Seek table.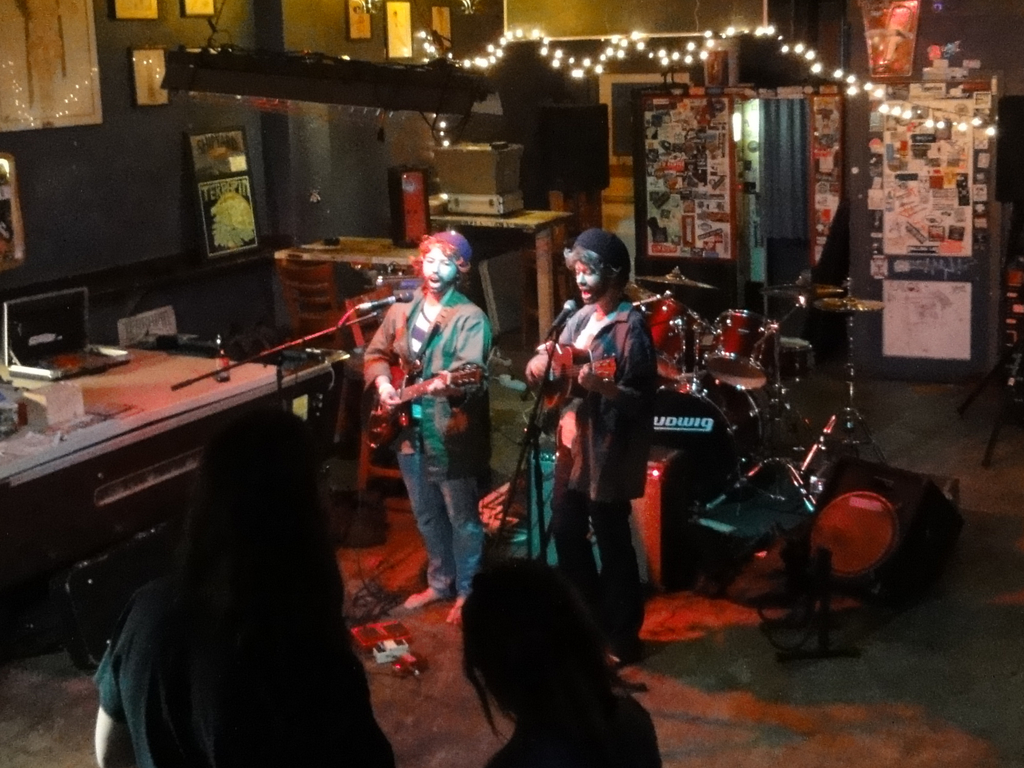
(248, 226, 490, 416).
